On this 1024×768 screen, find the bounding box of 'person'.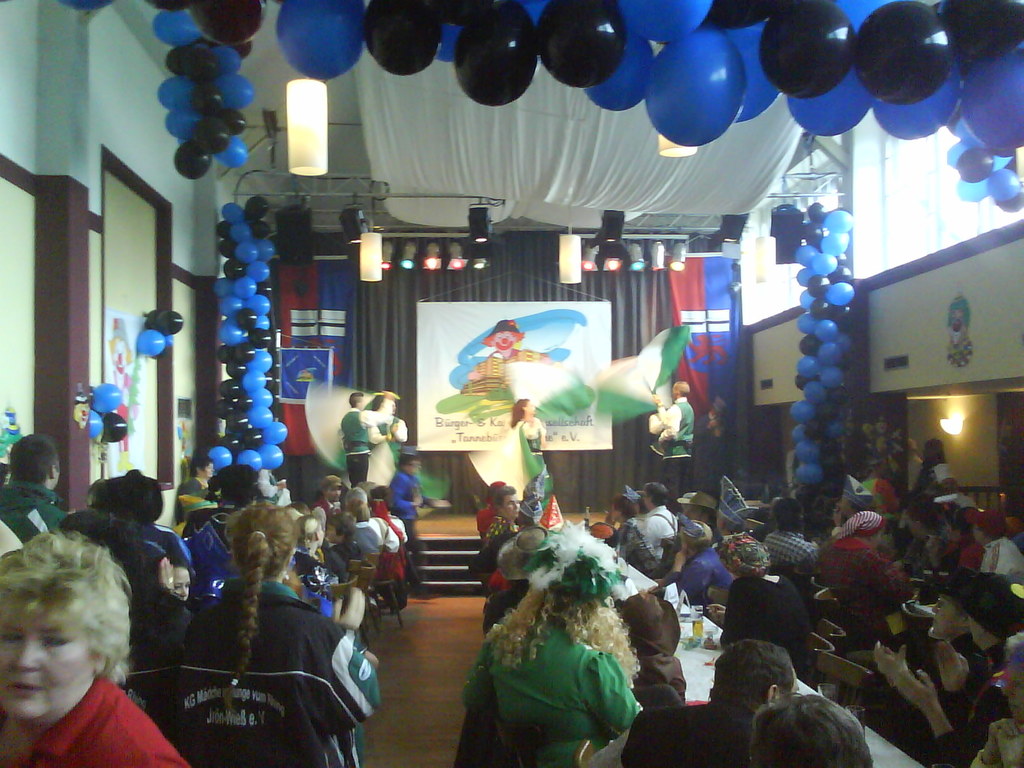
Bounding box: pyautogui.locateOnScreen(339, 395, 390, 490).
